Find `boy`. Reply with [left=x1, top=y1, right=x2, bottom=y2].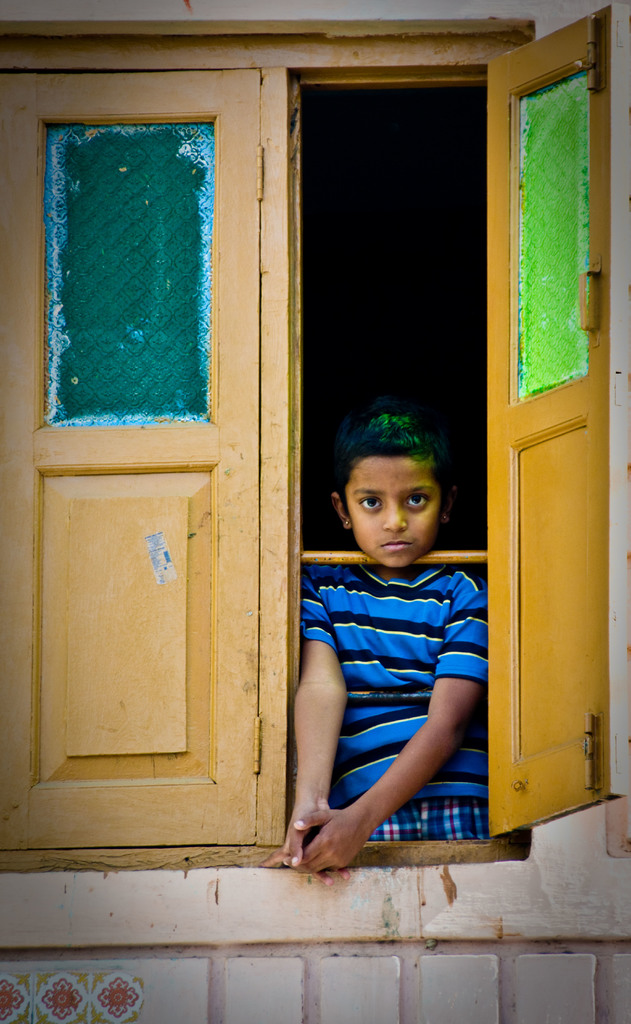
[left=287, top=407, right=499, bottom=861].
